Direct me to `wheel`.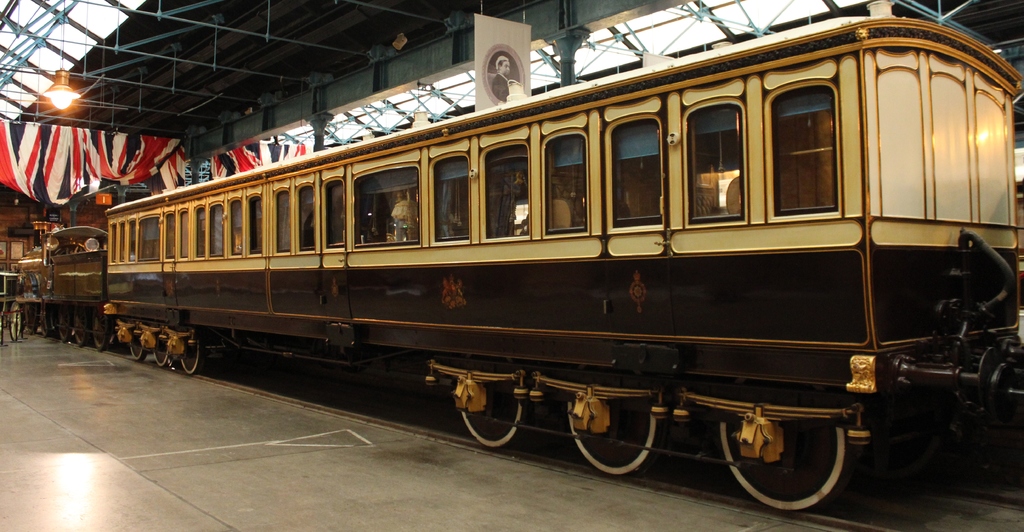
Direction: region(72, 309, 88, 348).
